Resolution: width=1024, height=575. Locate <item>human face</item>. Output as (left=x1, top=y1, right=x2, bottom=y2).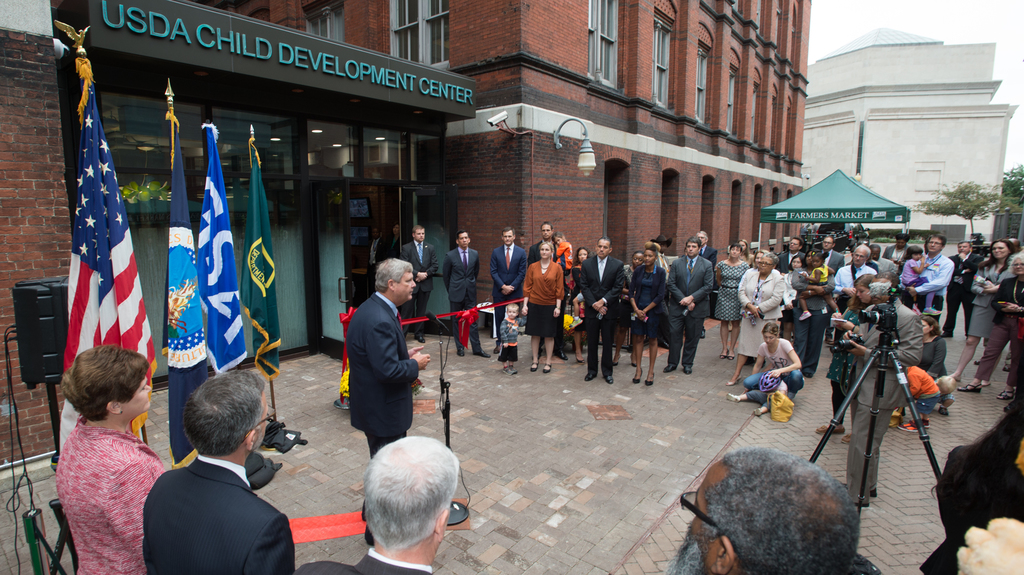
(left=633, top=253, right=644, bottom=267).
